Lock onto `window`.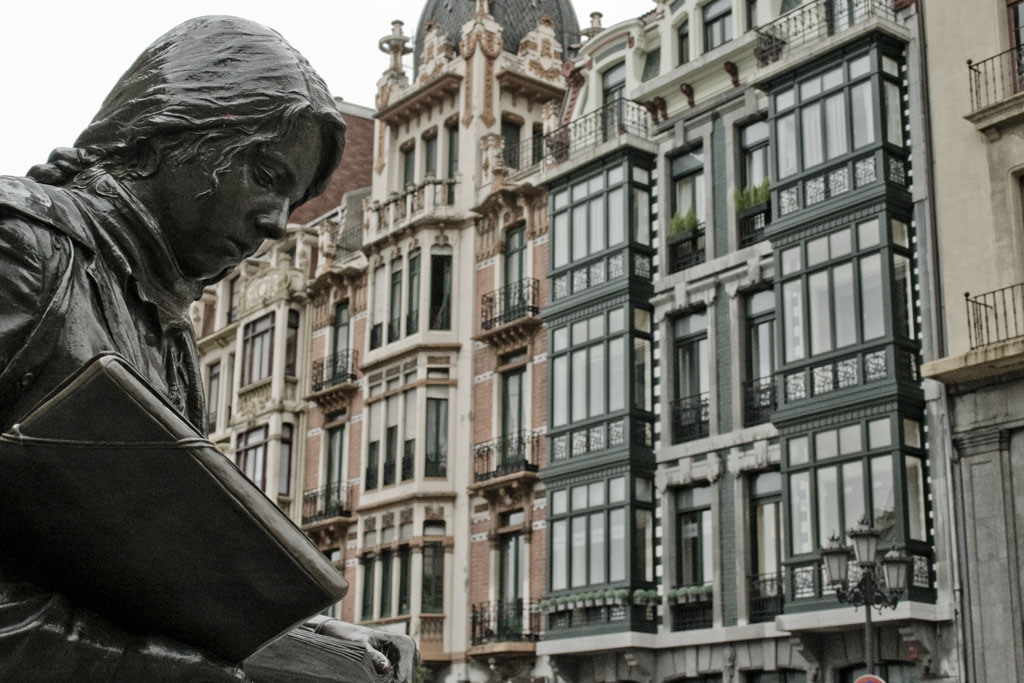
Locked: l=395, t=528, r=408, b=622.
